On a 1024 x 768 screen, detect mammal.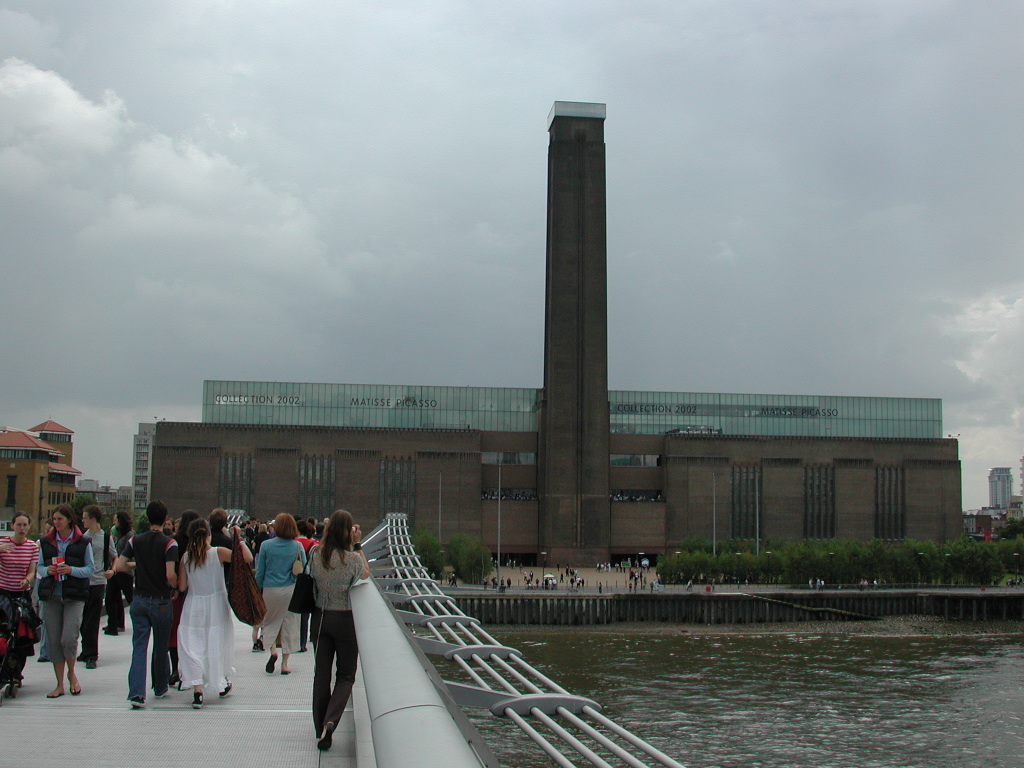
282:518:367:756.
